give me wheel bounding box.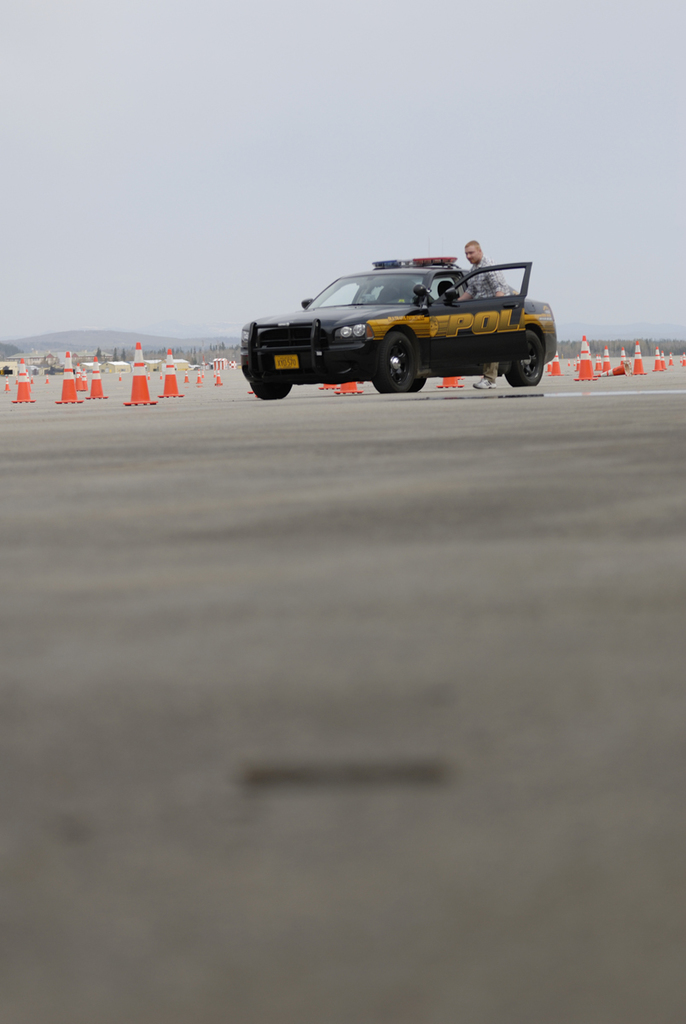
251, 382, 294, 400.
